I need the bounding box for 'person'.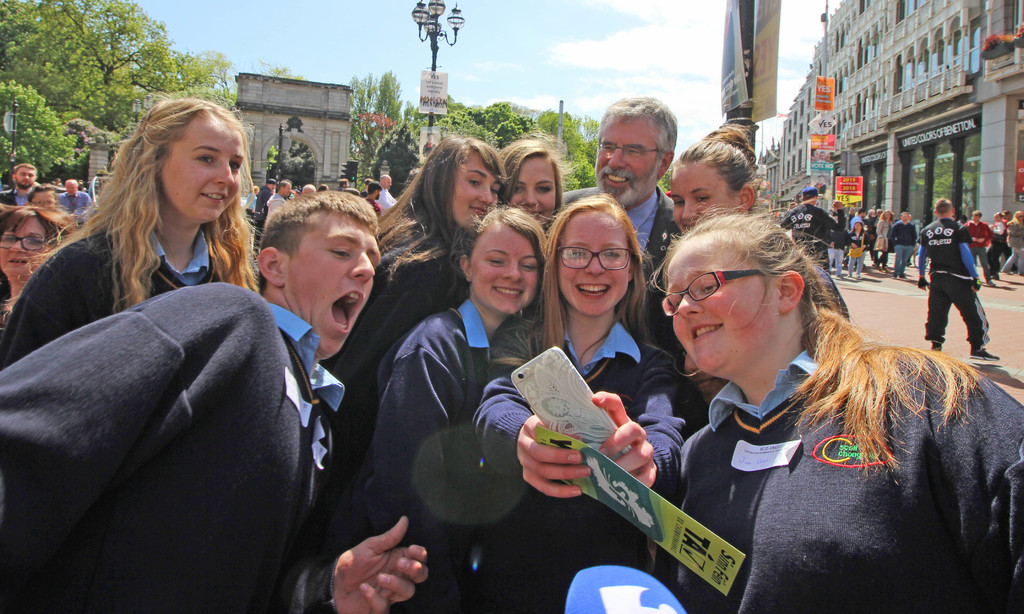
Here it is: crop(780, 182, 843, 323).
